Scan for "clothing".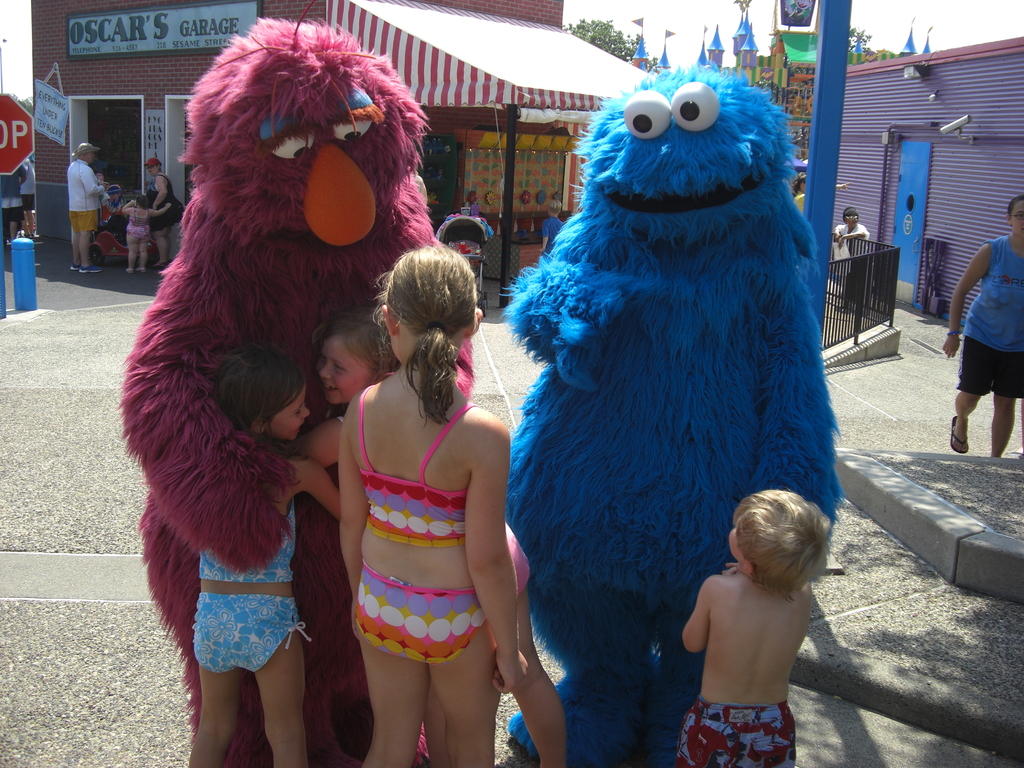
Scan result: {"left": 330, "top": 428, "right": 506, "bottom": 675}.
